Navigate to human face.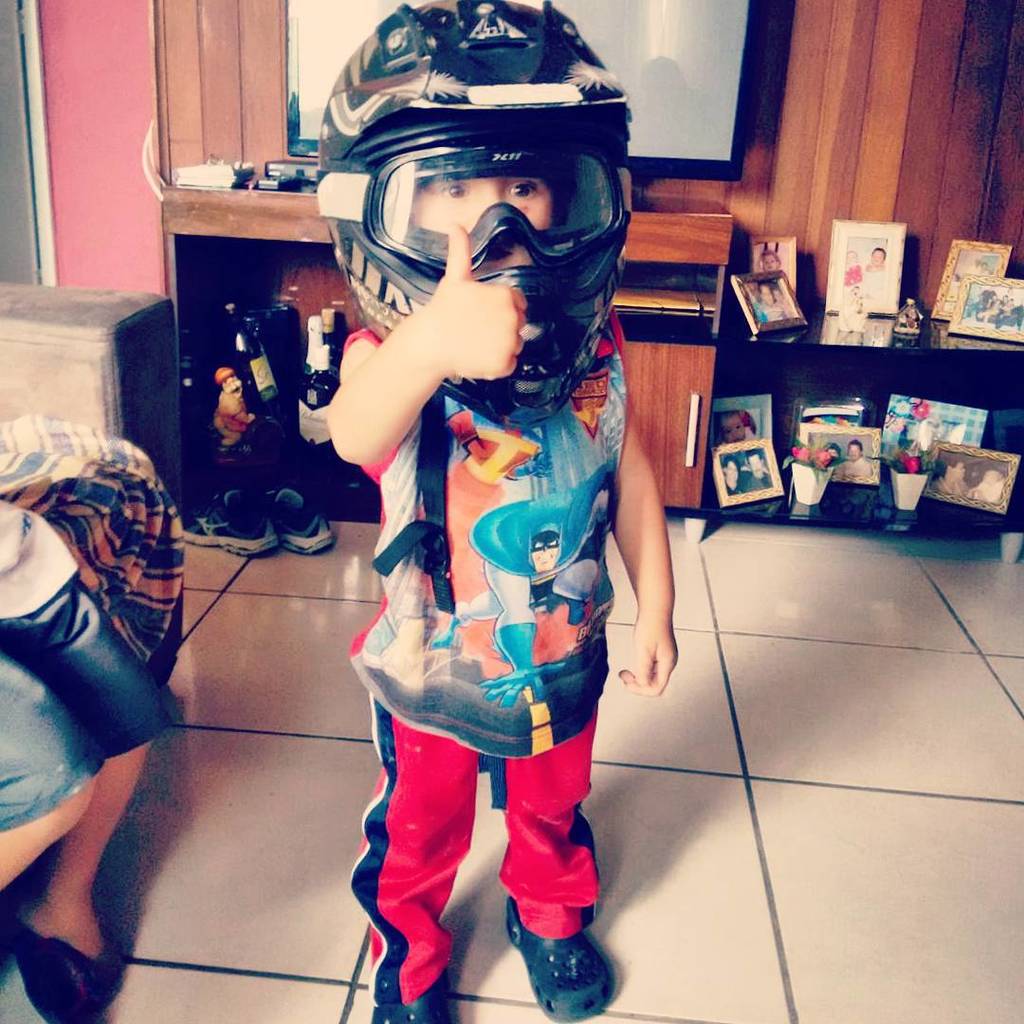
Navigation target: (left=760, top=284, right=774, bottom=305).
